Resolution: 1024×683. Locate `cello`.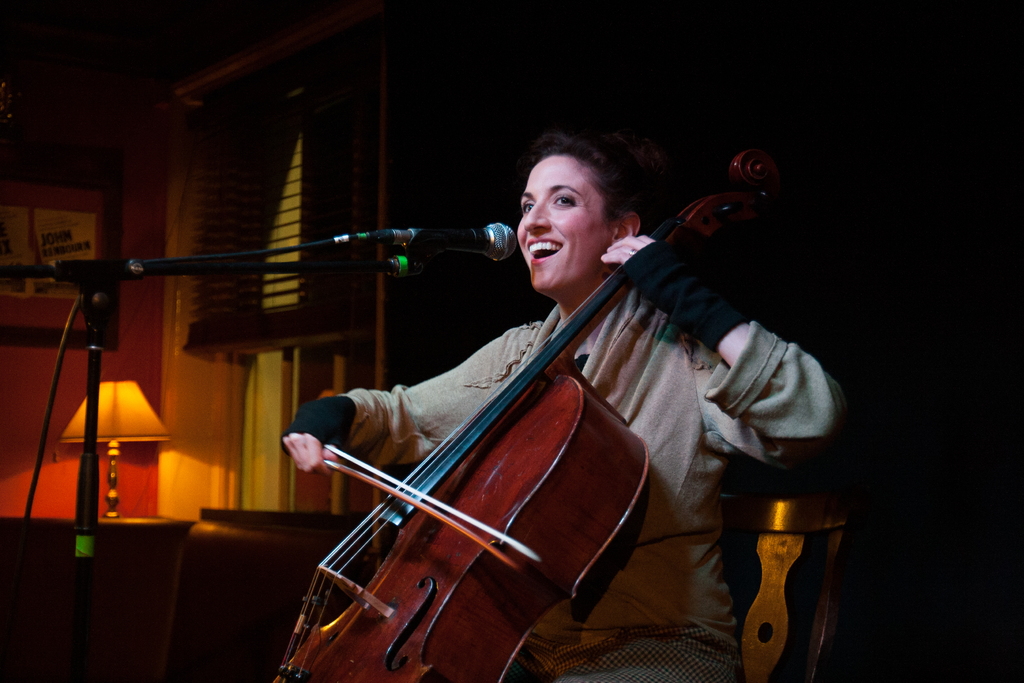
x1=278 y1=140 x2=787 y2=682.
